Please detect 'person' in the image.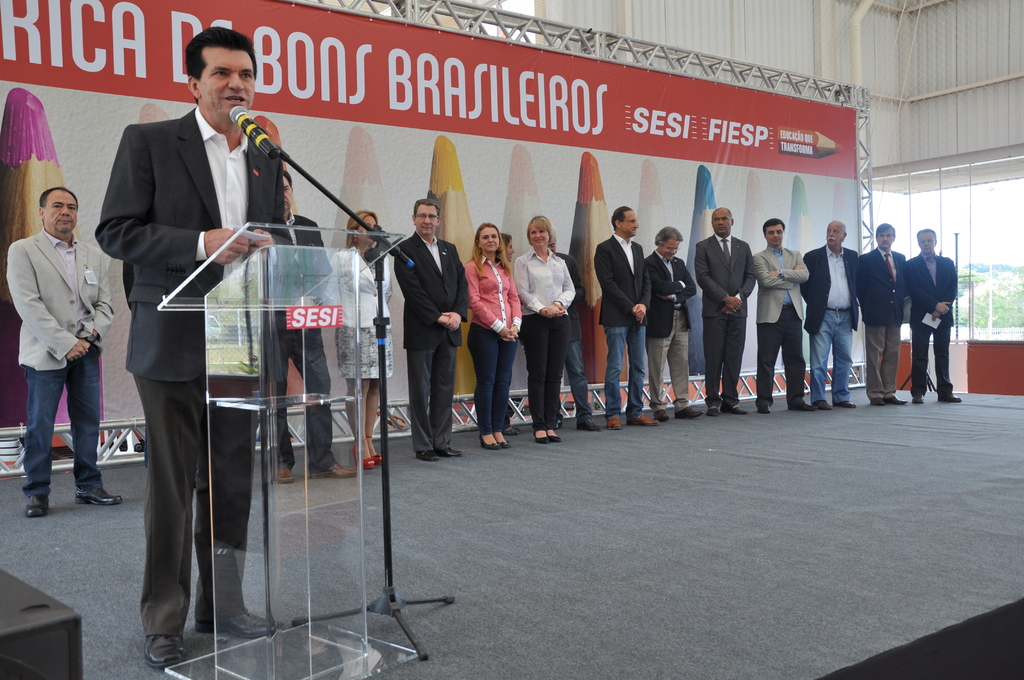
bbox=(515, 215, 577, 442).
